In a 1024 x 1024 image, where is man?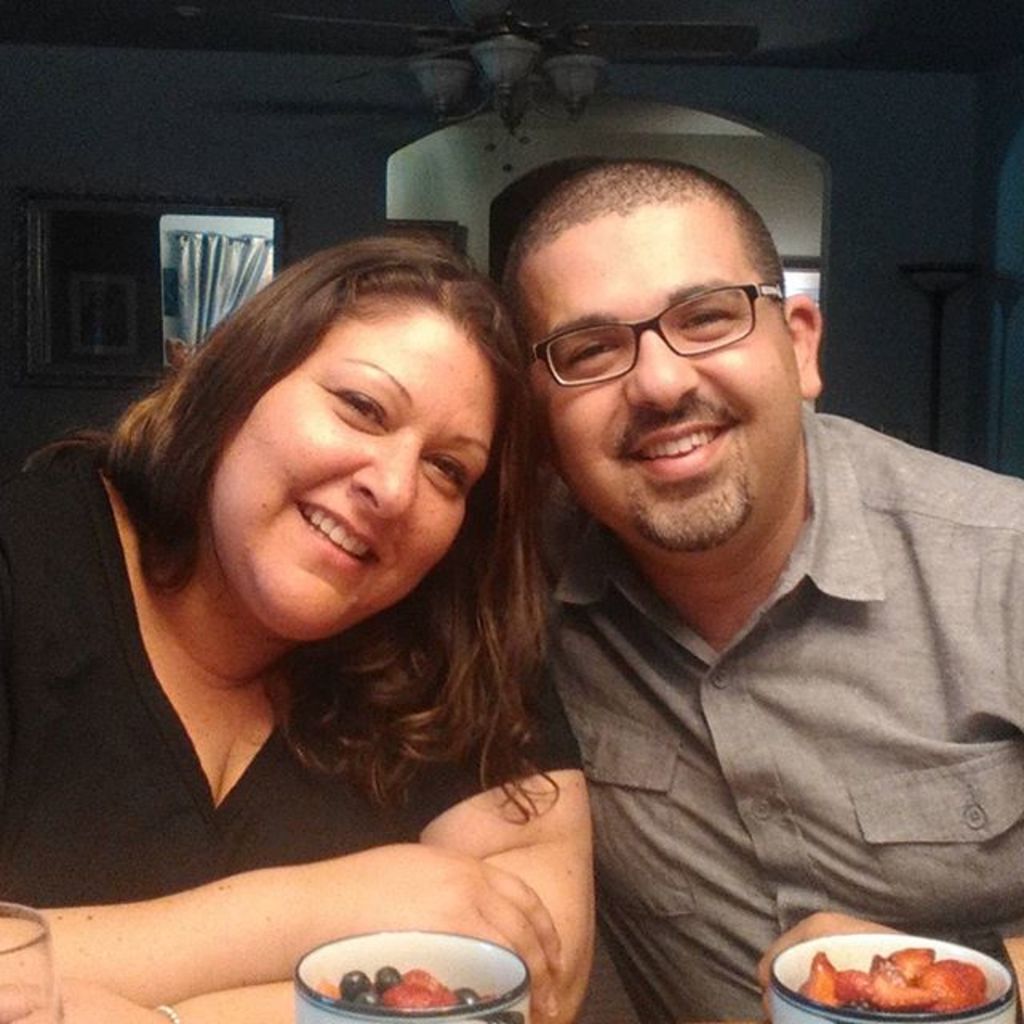
detection(403, 138, 987, 1010).
